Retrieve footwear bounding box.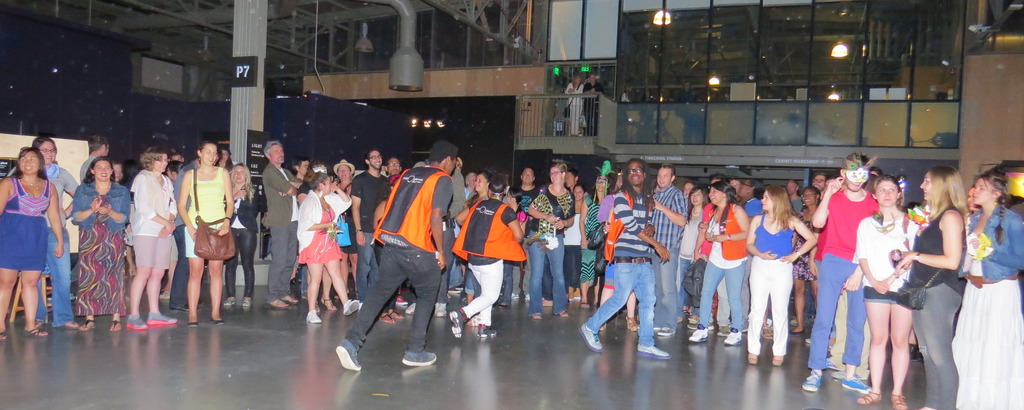
Bounding box: crop(580, 322, 602, 352).
